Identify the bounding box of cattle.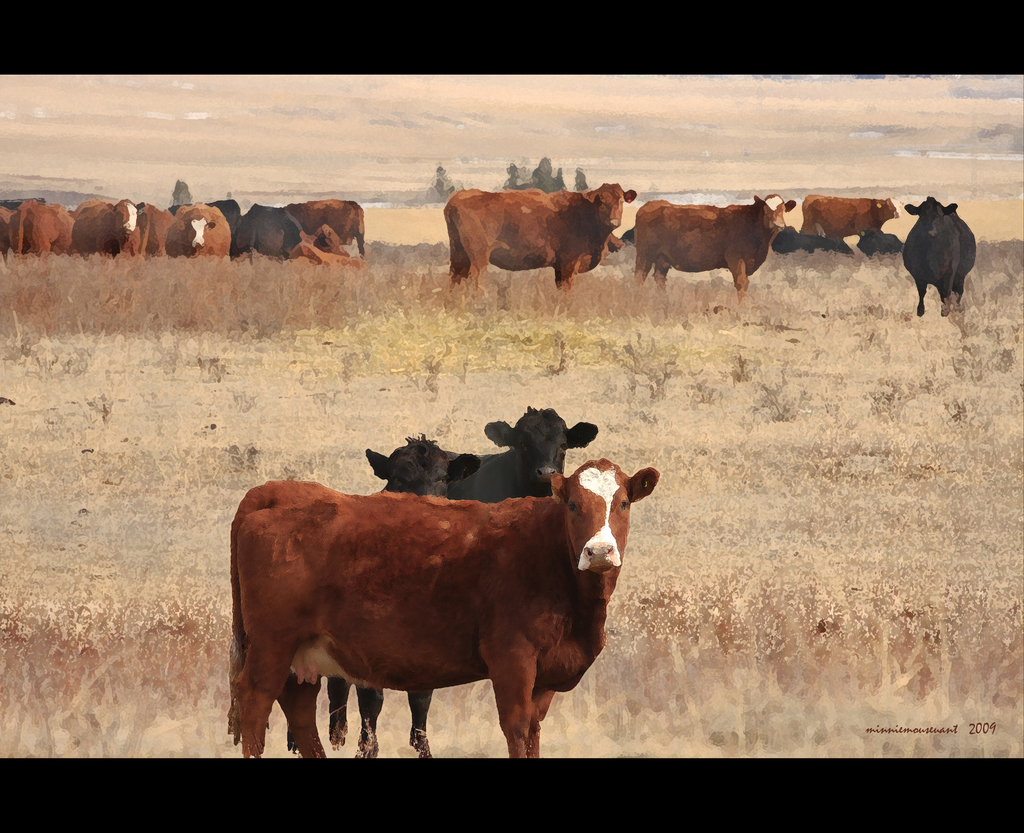
box=[280, 199, 367, 262].
